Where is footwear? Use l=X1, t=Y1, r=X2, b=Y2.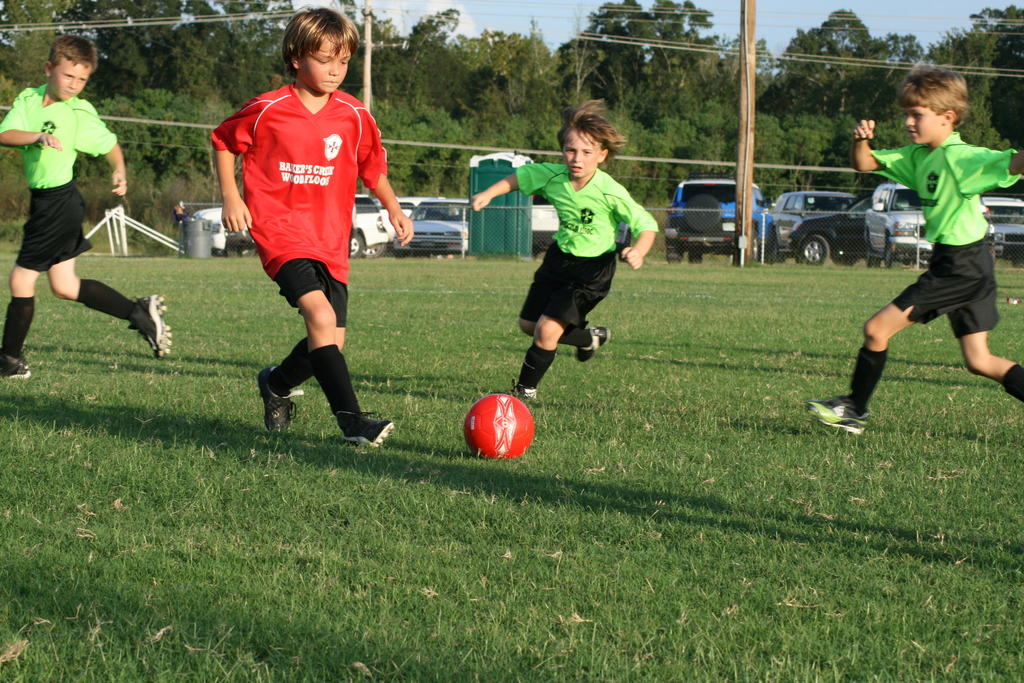
l=0, t=354, r=33, b=379.
